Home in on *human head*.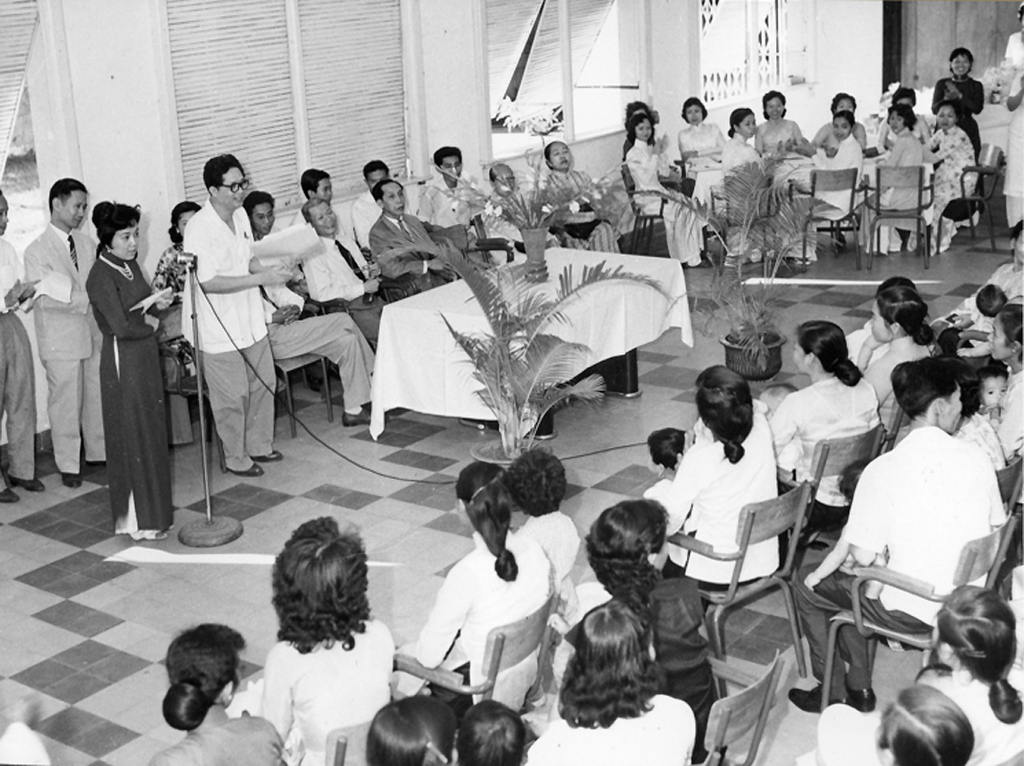
Homed in at 976,364,1007,411.
